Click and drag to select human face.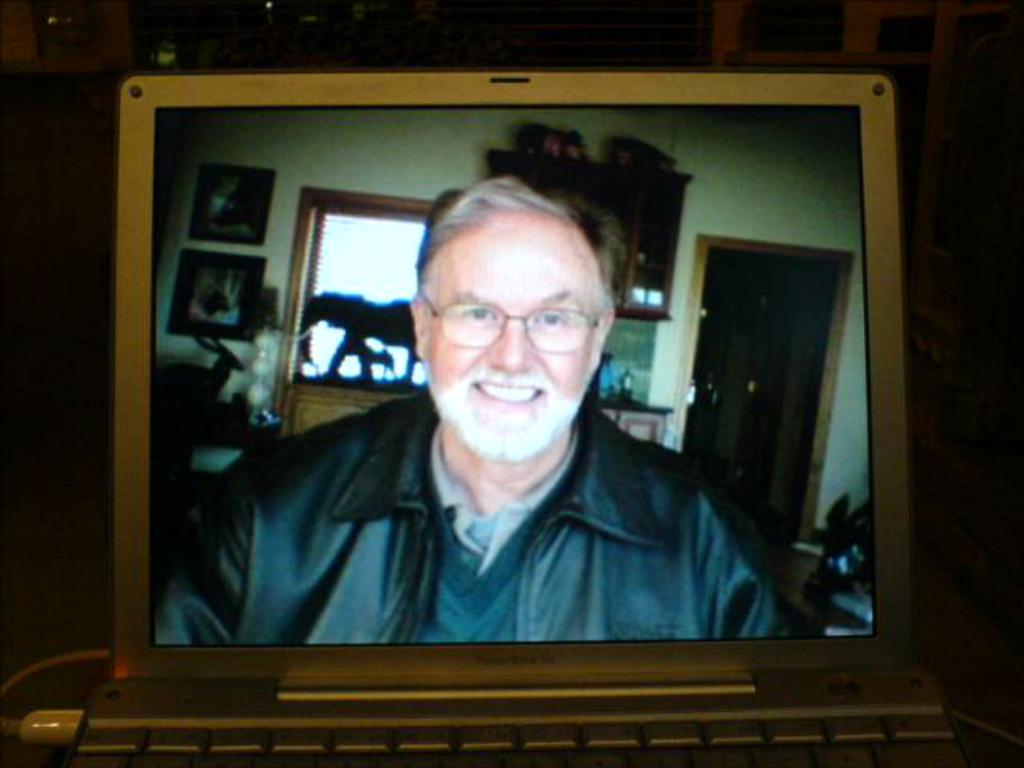
Selection: x1=422, y1=218, x2=603, y2=464.
